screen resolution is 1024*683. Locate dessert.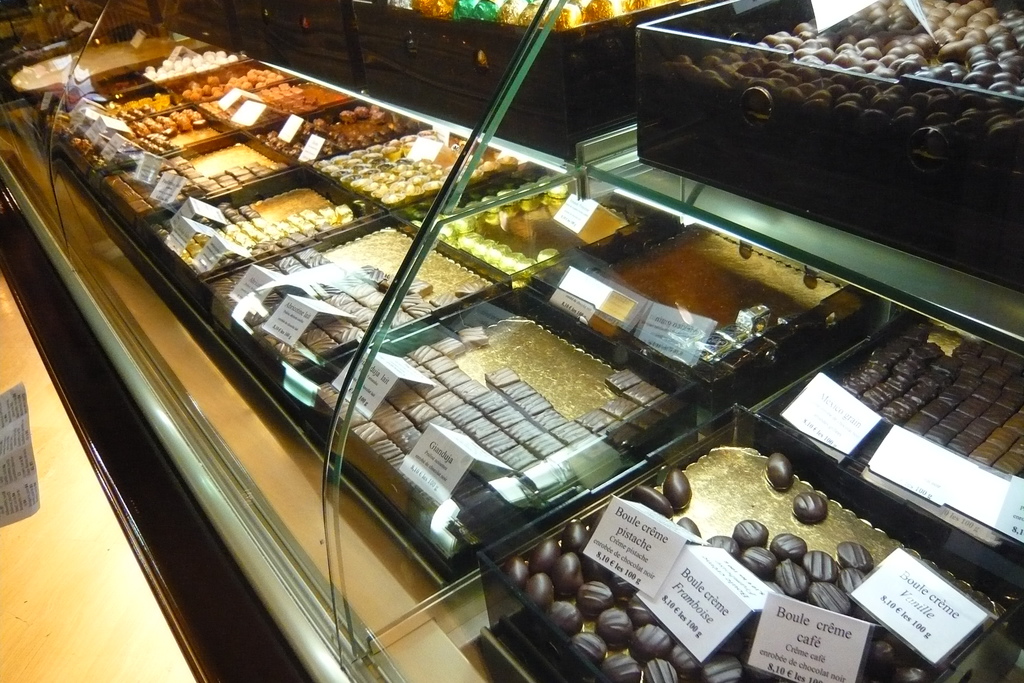
<region>238, 176, 351, 234</region>.
